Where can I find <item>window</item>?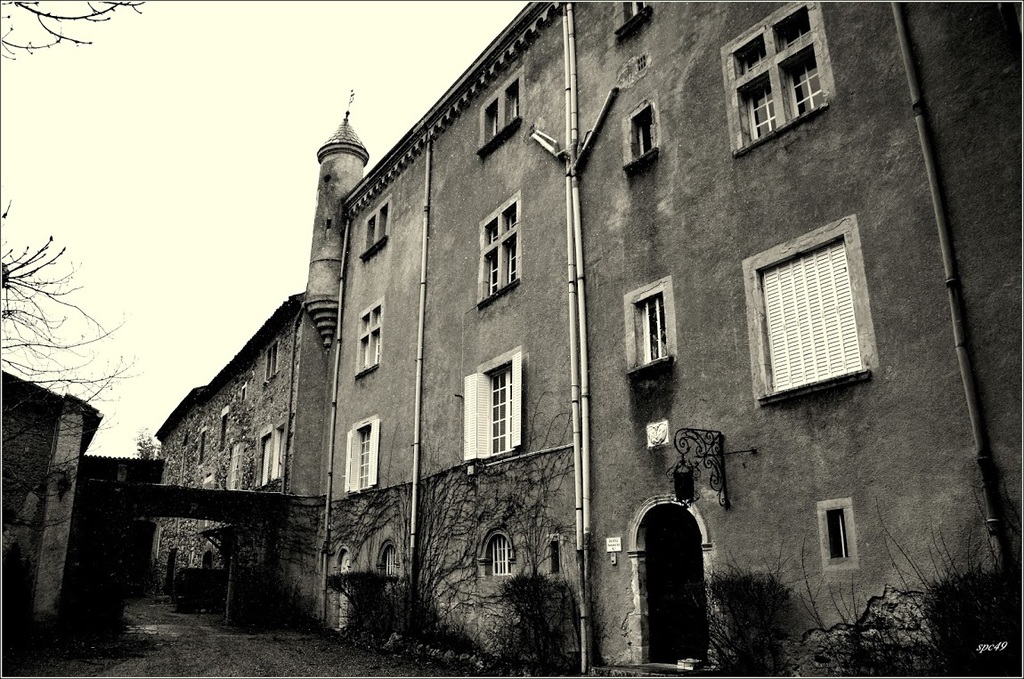
You can find it at BBox(477, 198, 516, 298).
